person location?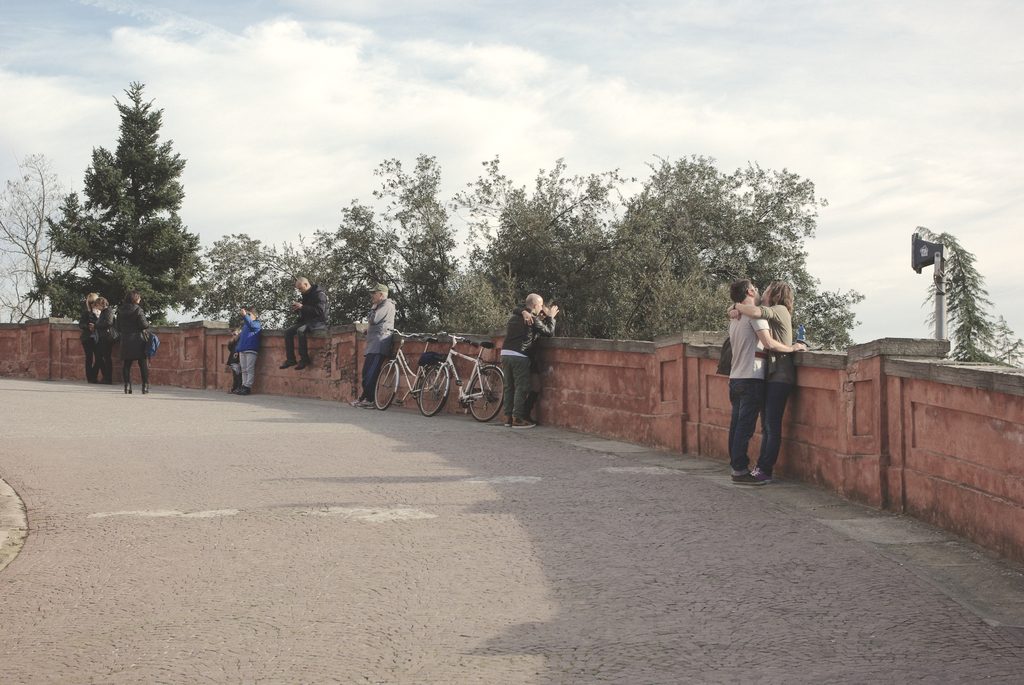
box=[731, 282, 812, 484]
